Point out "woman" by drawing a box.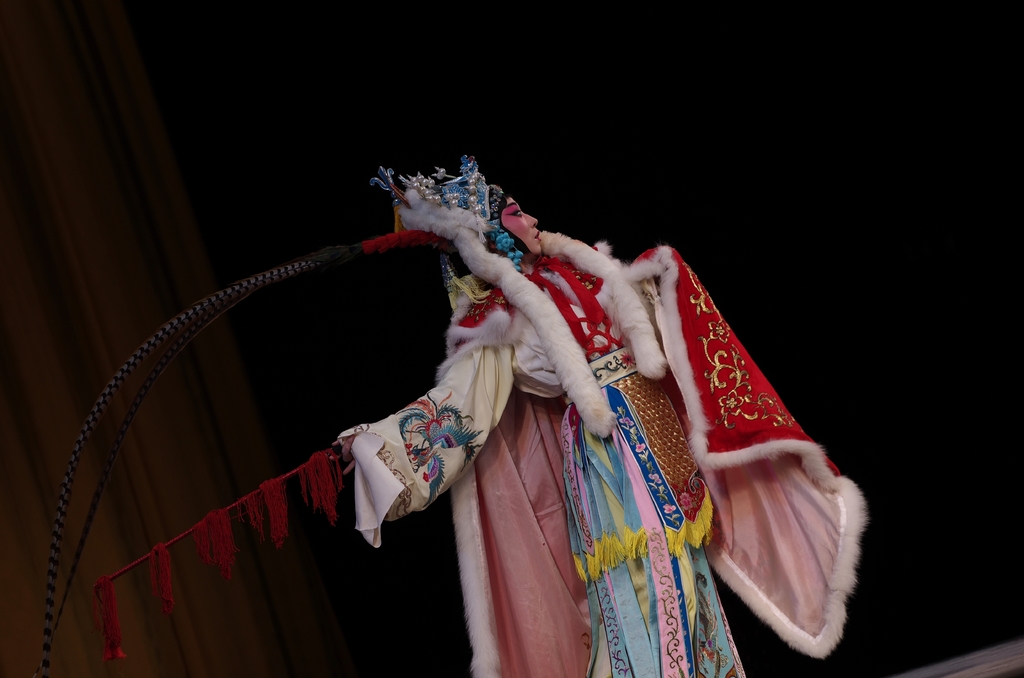
BBox(325, 154, 862, 677).
